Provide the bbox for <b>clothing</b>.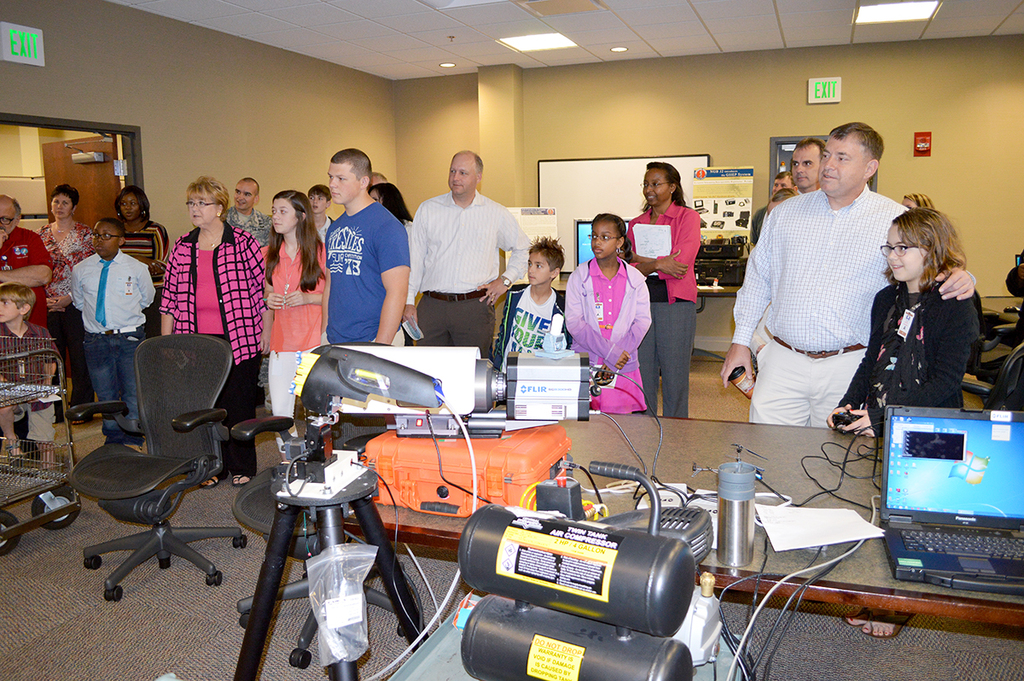
0/225/72/383.
